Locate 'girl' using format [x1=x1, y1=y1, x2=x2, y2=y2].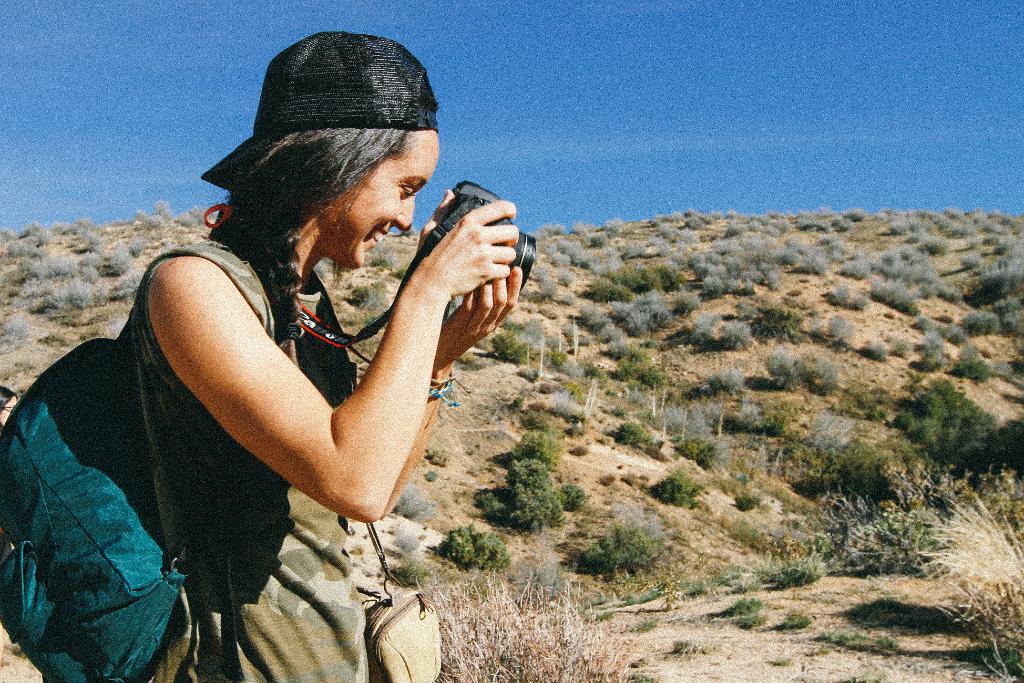
[x1=0, y1=34, x2=527, y2=682].
